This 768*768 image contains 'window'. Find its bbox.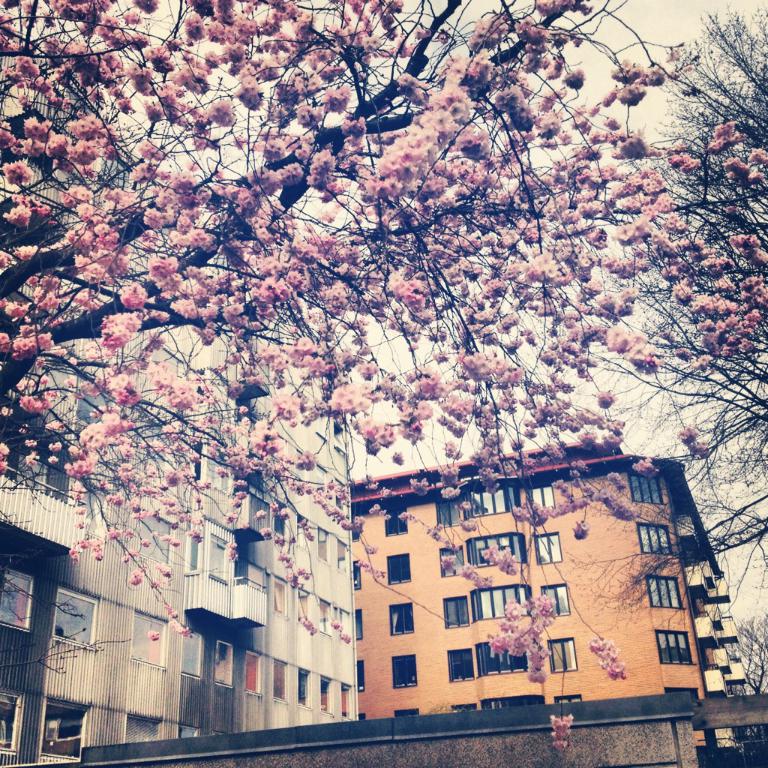
(527,487,556,512).
